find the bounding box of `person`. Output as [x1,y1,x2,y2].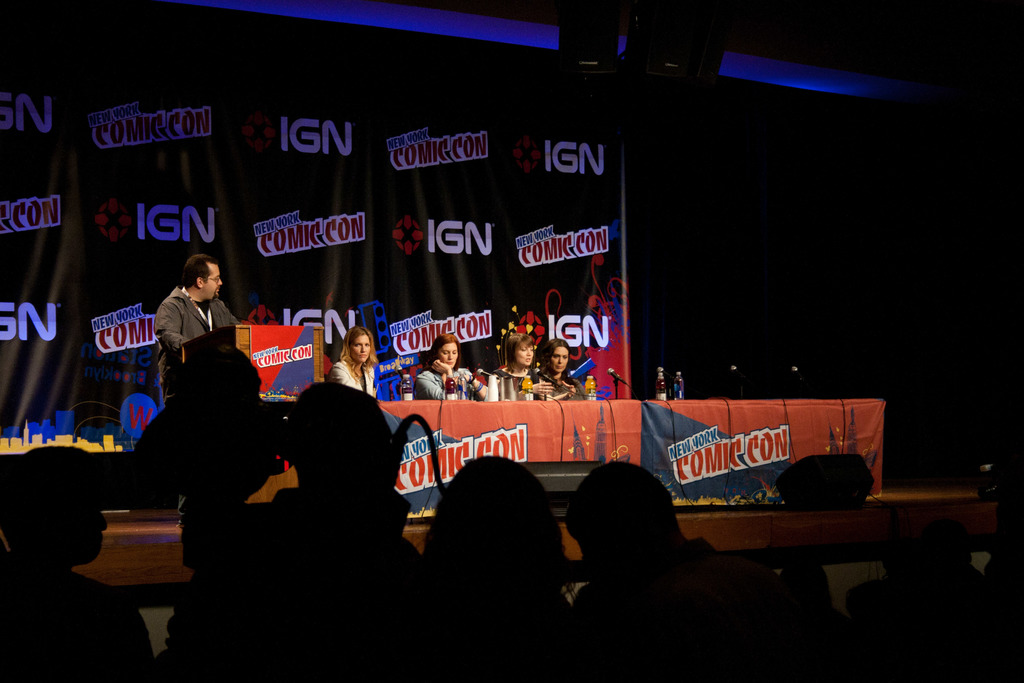
[977,475,1023,682].
